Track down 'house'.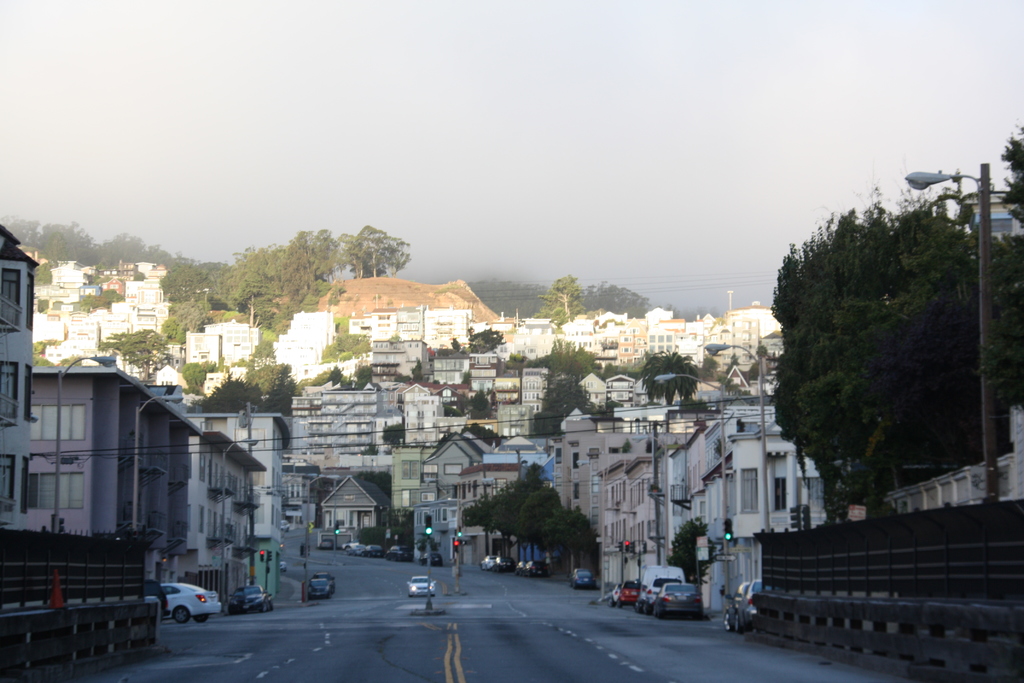
Tracked to region(88, 284, 104, 300).
